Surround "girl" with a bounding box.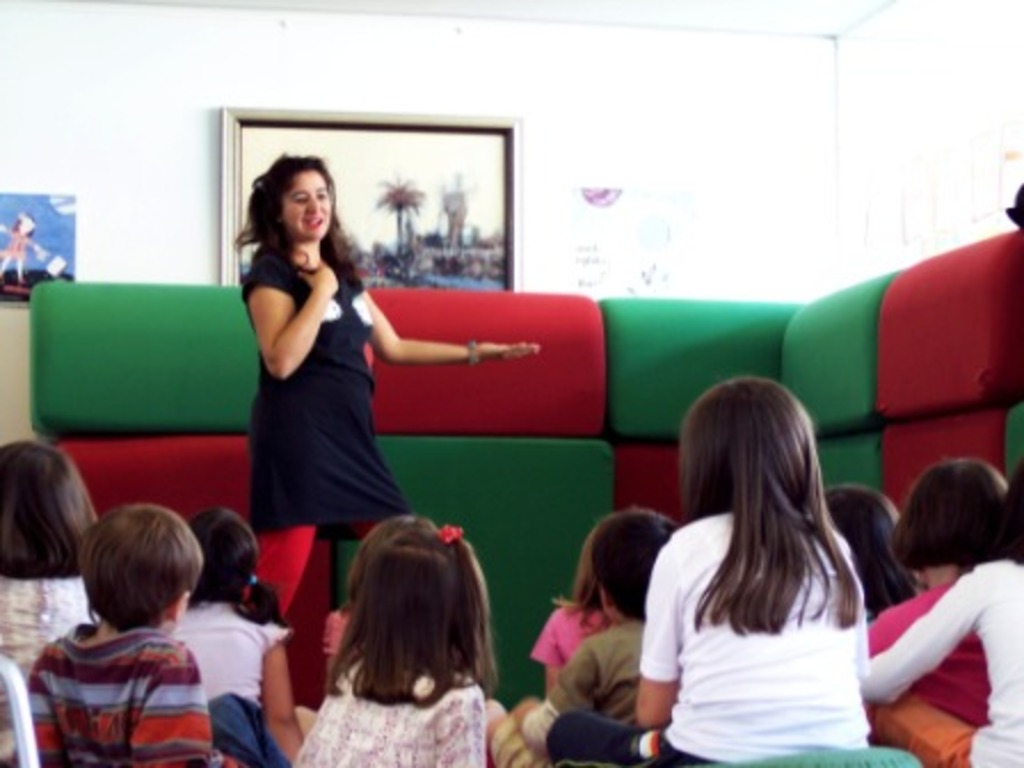
x1=549 y1=373 x2=869 y2=766.
